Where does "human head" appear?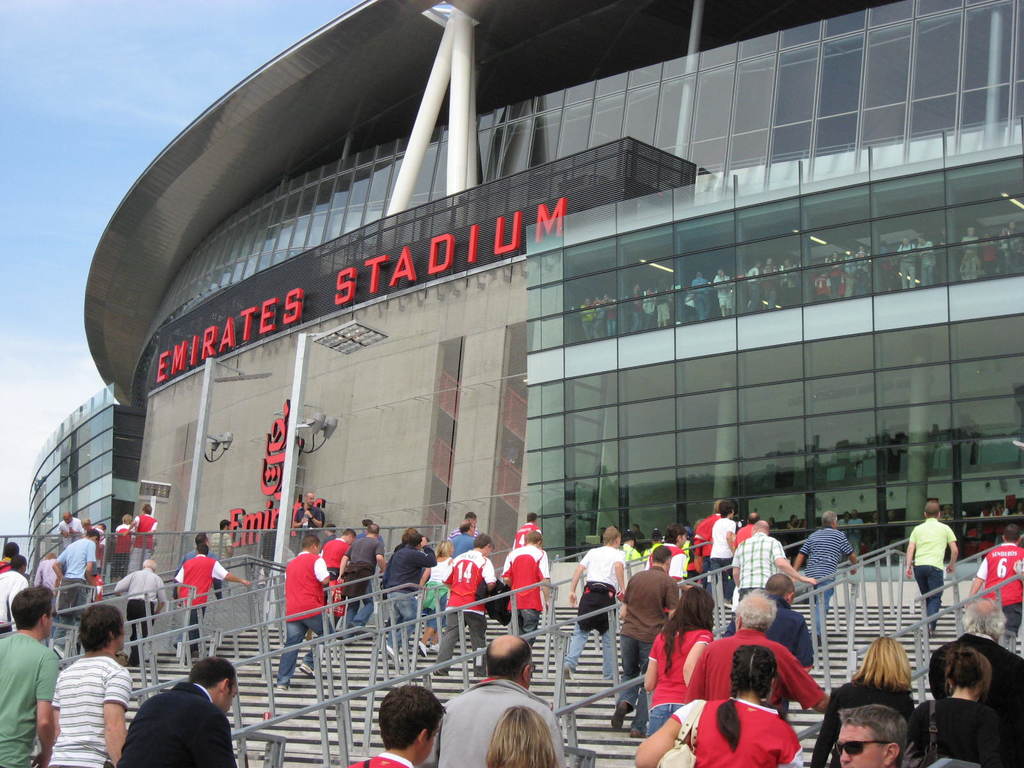
Appears at <region>677, 583, 717, 621</region>.
